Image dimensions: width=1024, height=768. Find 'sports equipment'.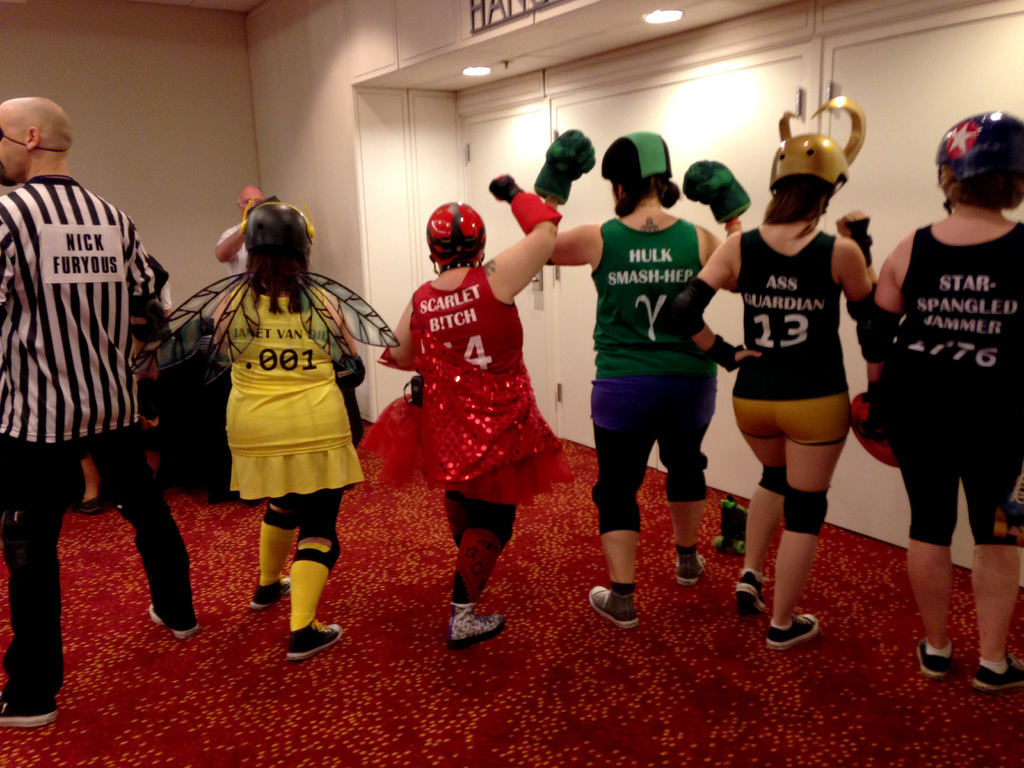
x1=681, y1=162, x2=752, y2=225.
